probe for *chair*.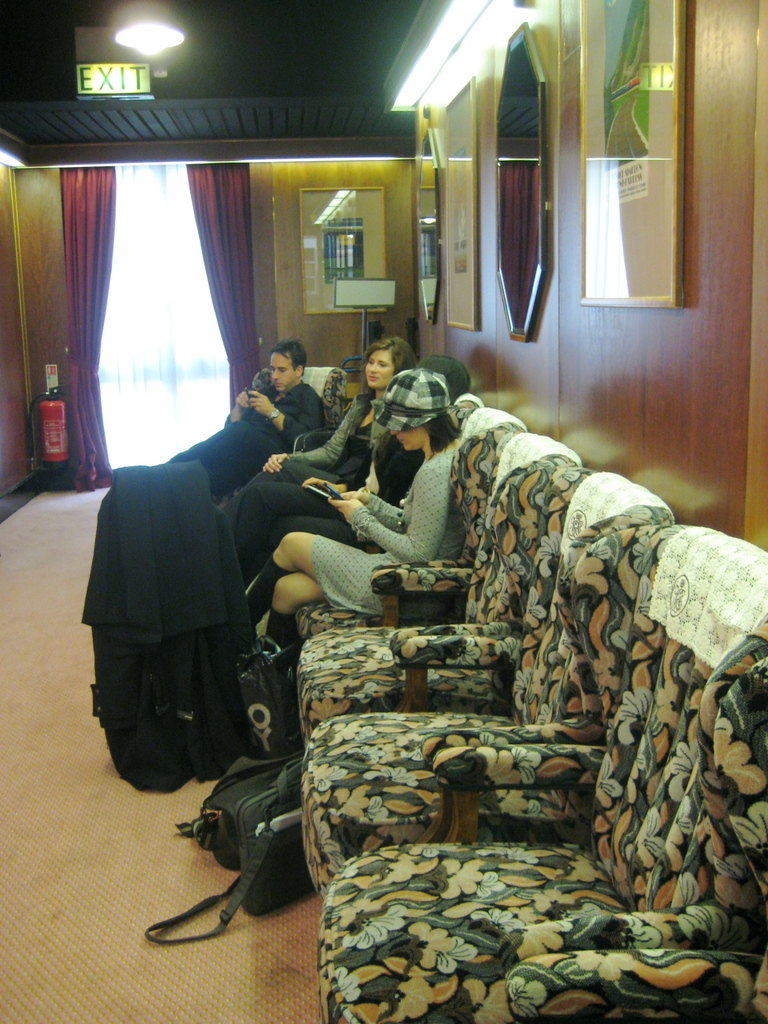
Probe result: rect(253, 364, 350, 451).
